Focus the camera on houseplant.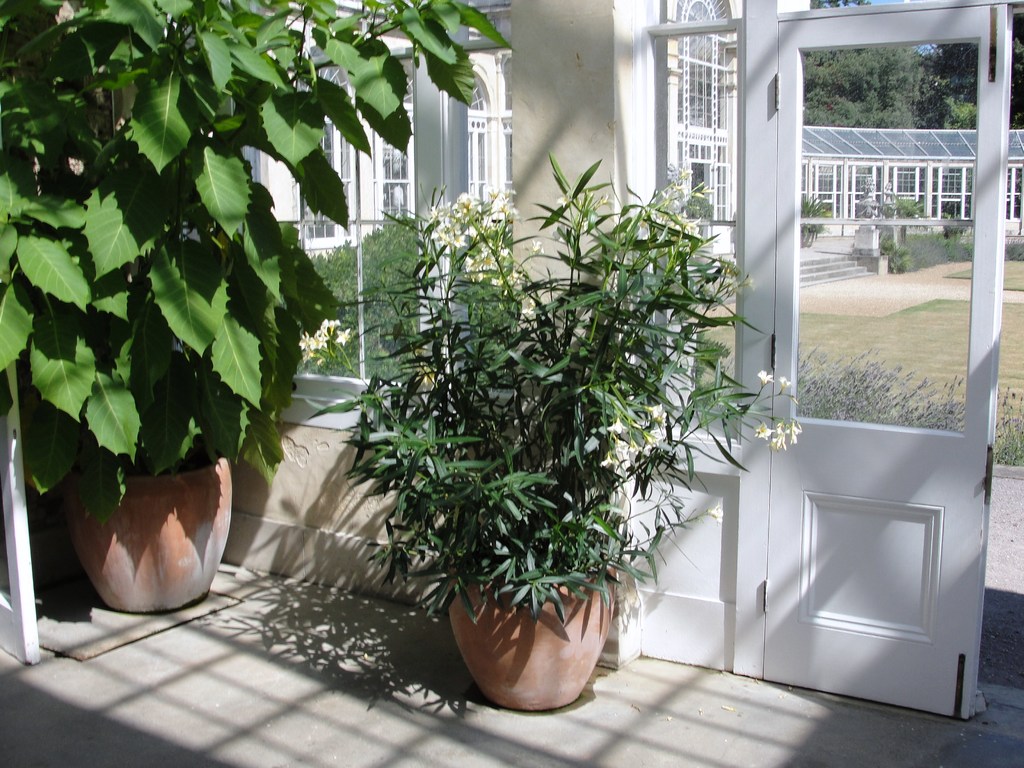
Focus region: left=337, top=151, right=801, bottom=712.
